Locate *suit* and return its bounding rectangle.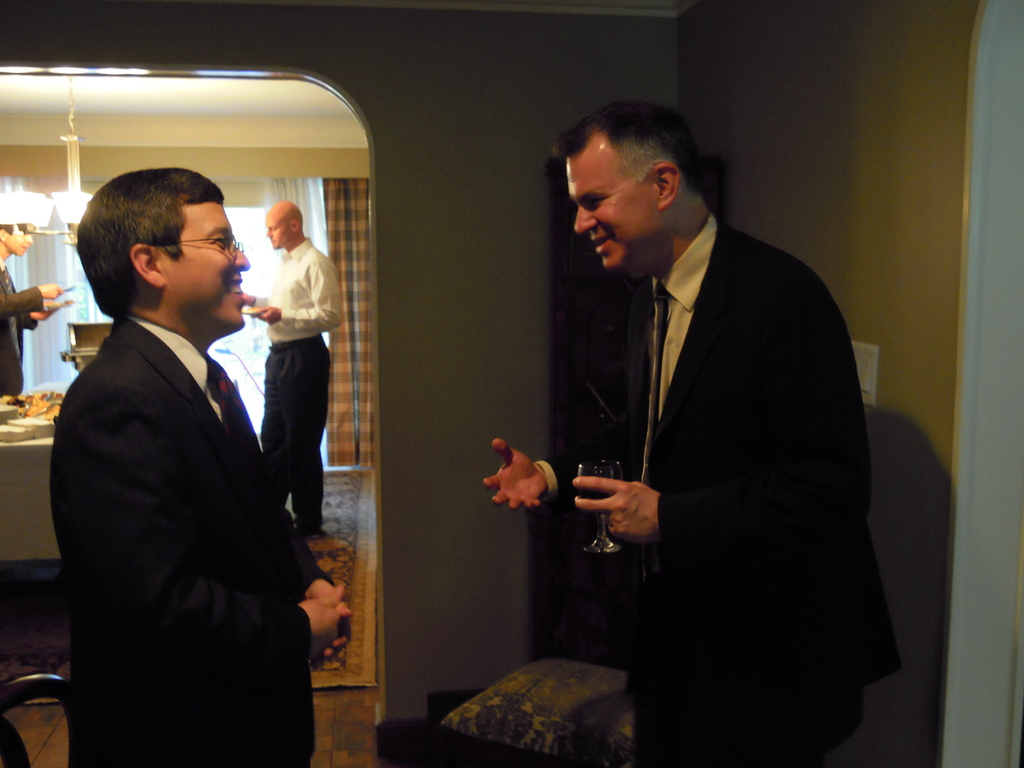
38,207,350,746.
